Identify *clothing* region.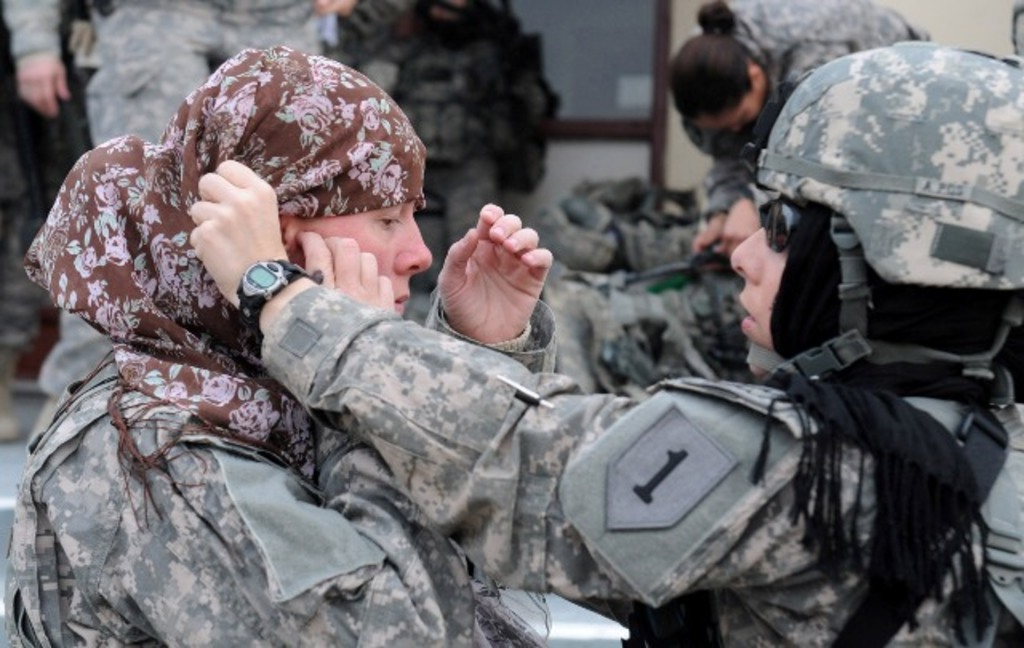
Region: crop(0, 38, 562, 646).
